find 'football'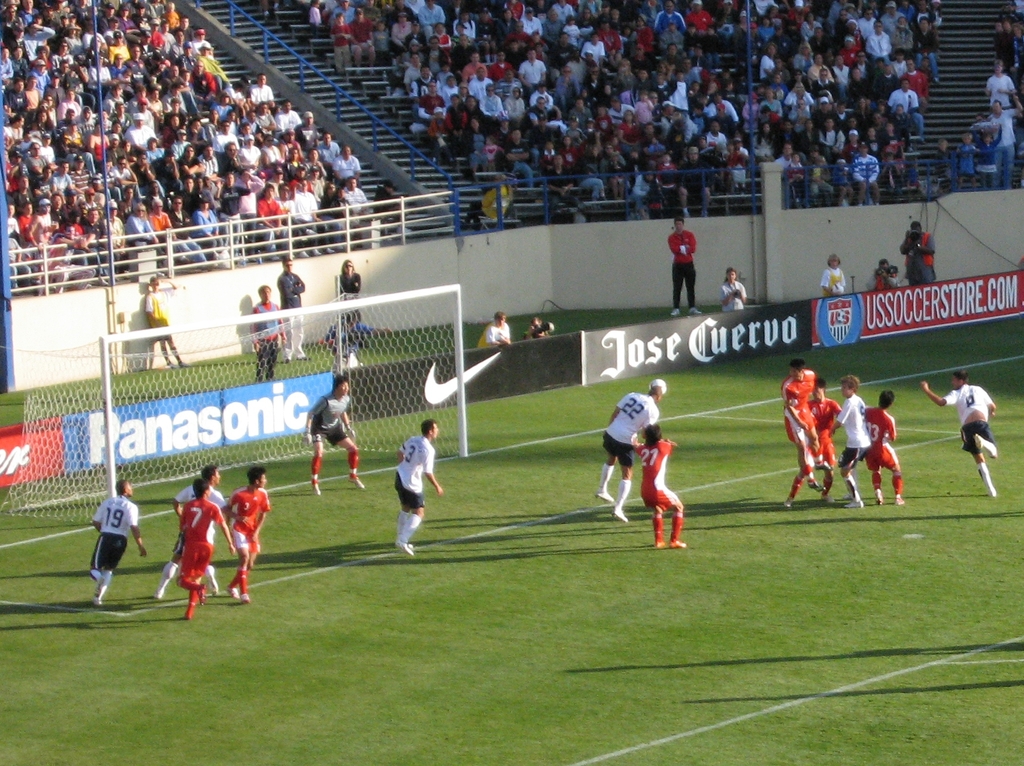
bbox=(649, 377, 666, 396)
